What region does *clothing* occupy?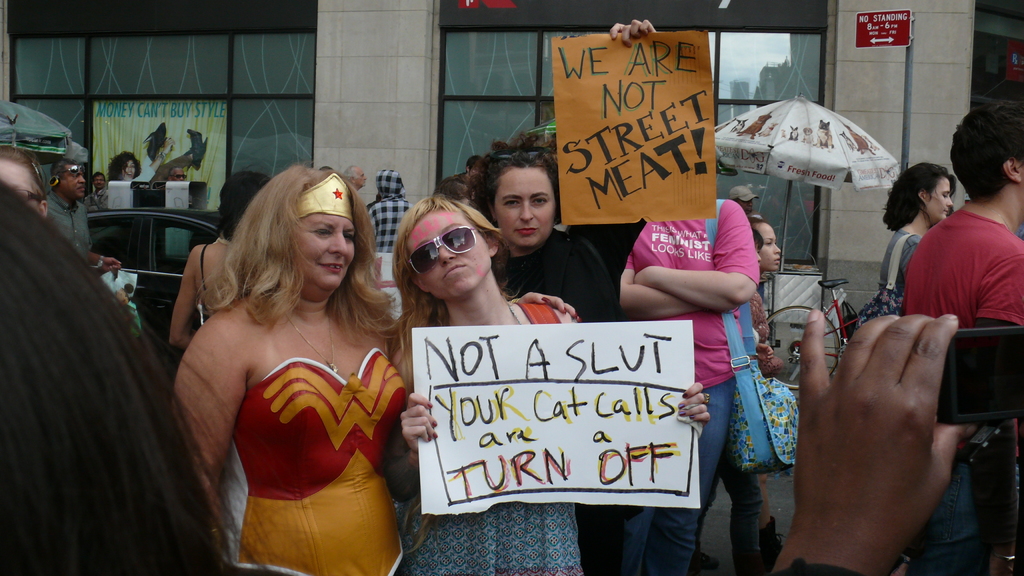
detection(880, 232, 920, 324).
